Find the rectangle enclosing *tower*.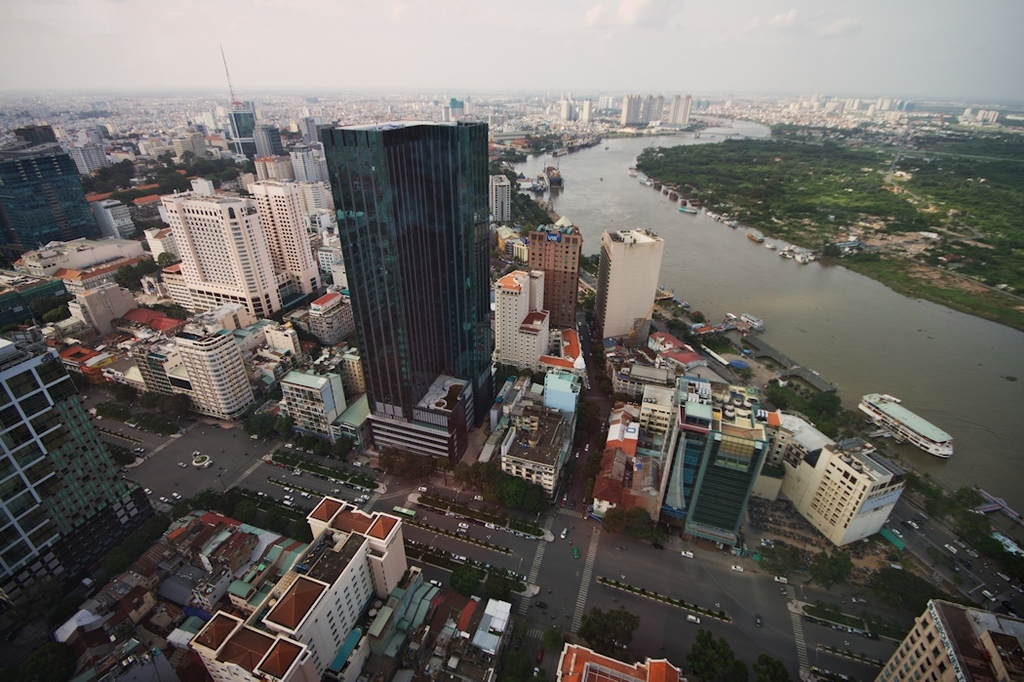
region(176, 310, 253, 419).
